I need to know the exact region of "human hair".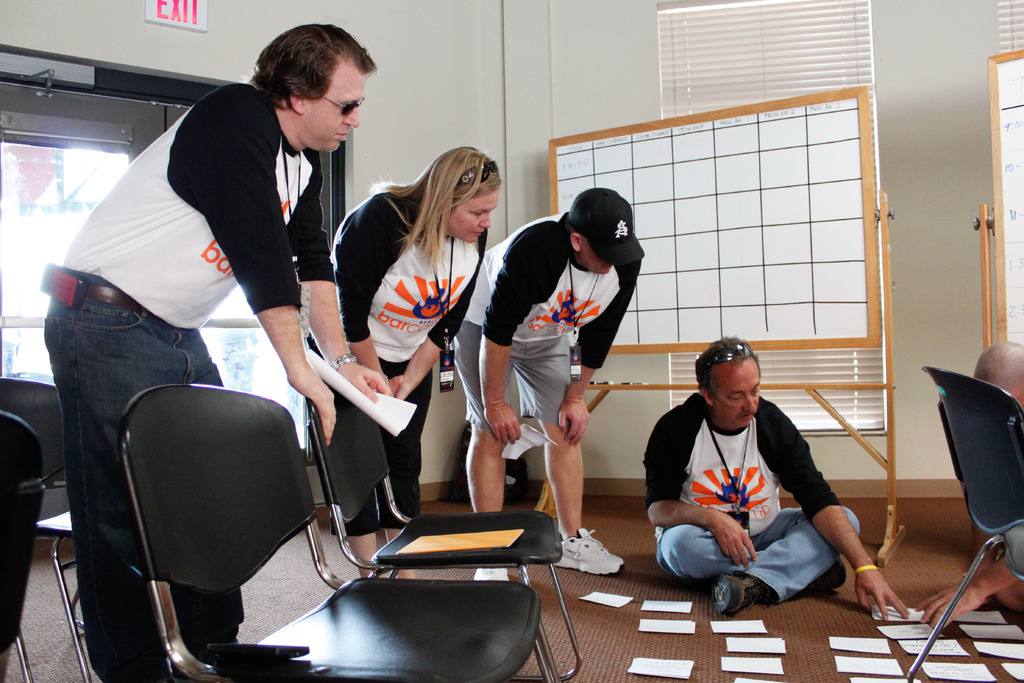
Region: [246,21,376,104].
